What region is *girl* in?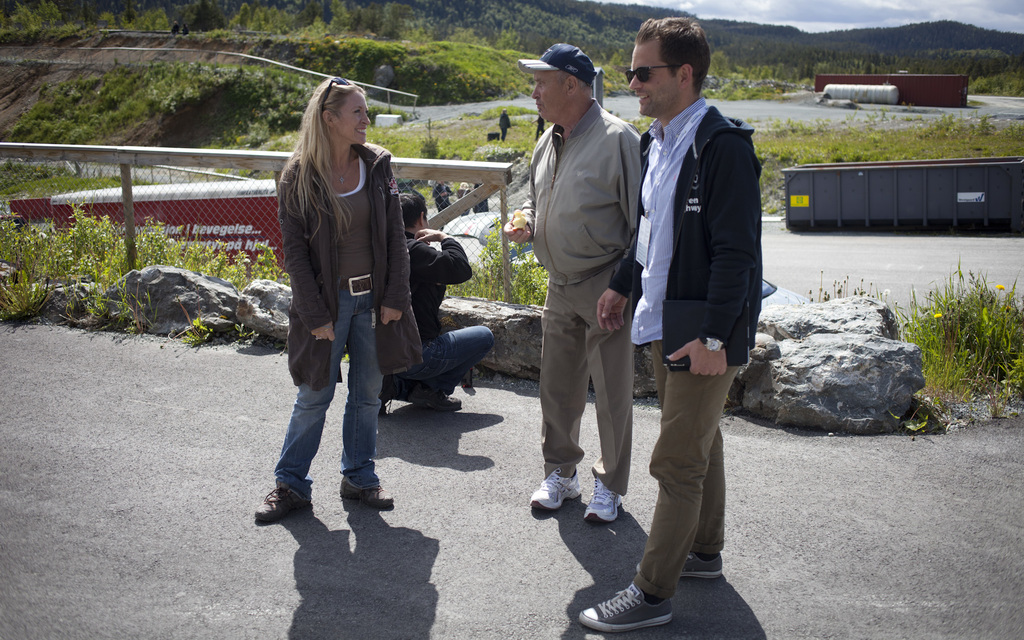
x1=252, y1=79, x2=426, y2=525.
